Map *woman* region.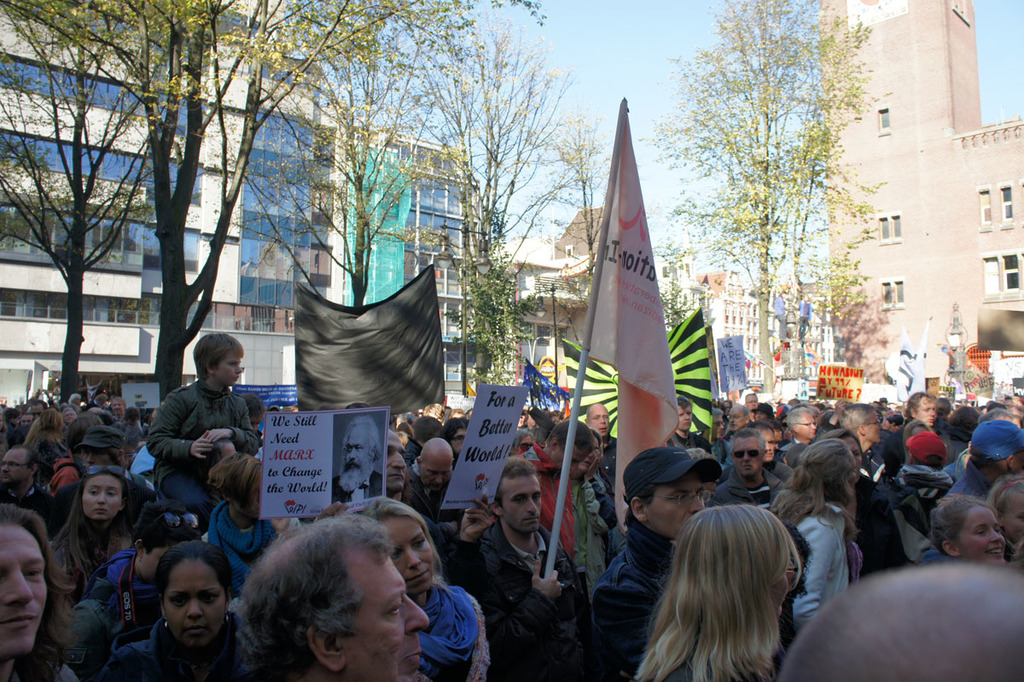
Mapped to 773/433/866/616.
